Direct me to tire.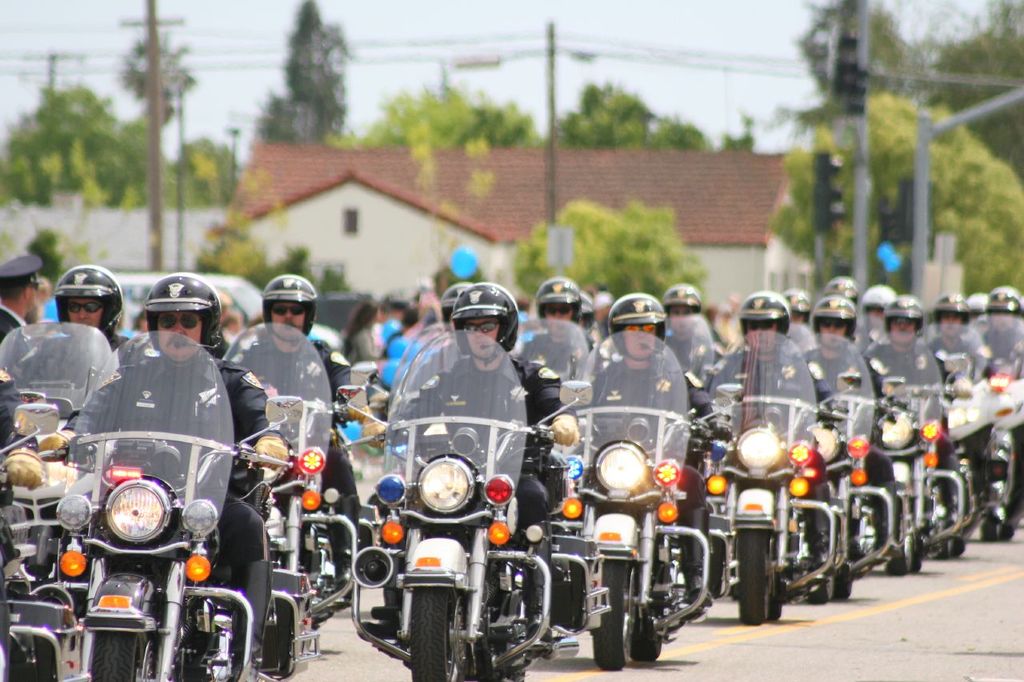
Direction: left=894, top=537, right=914, bottom=579.
